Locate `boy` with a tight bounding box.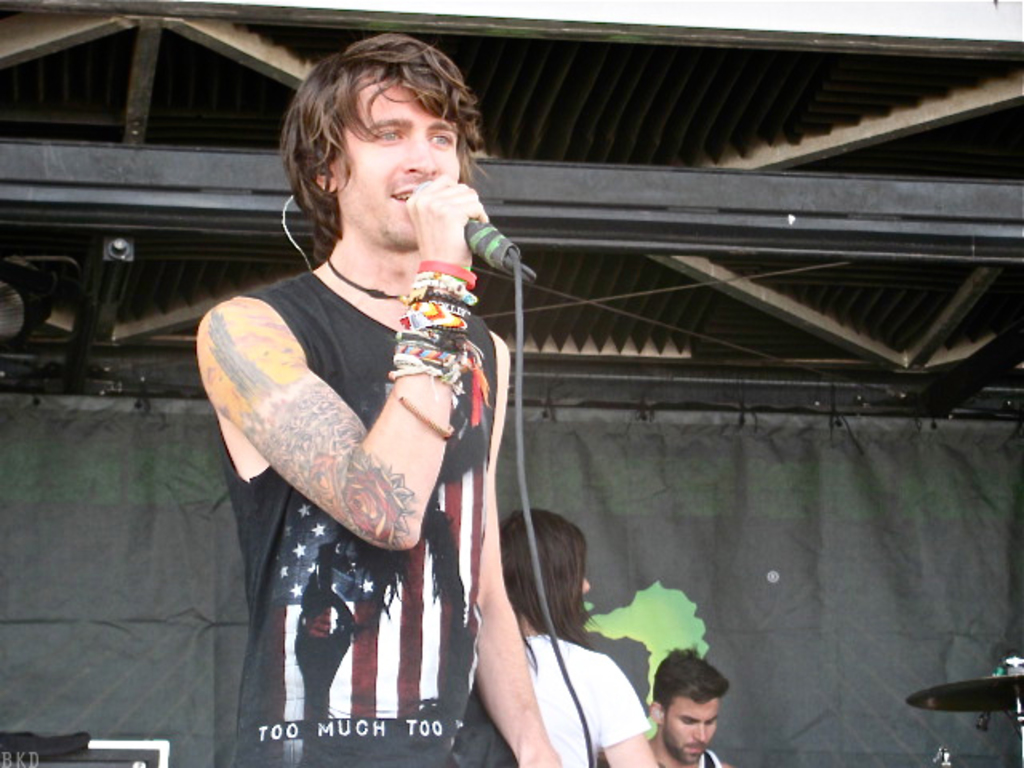
box(195, 61, 603, 754).
